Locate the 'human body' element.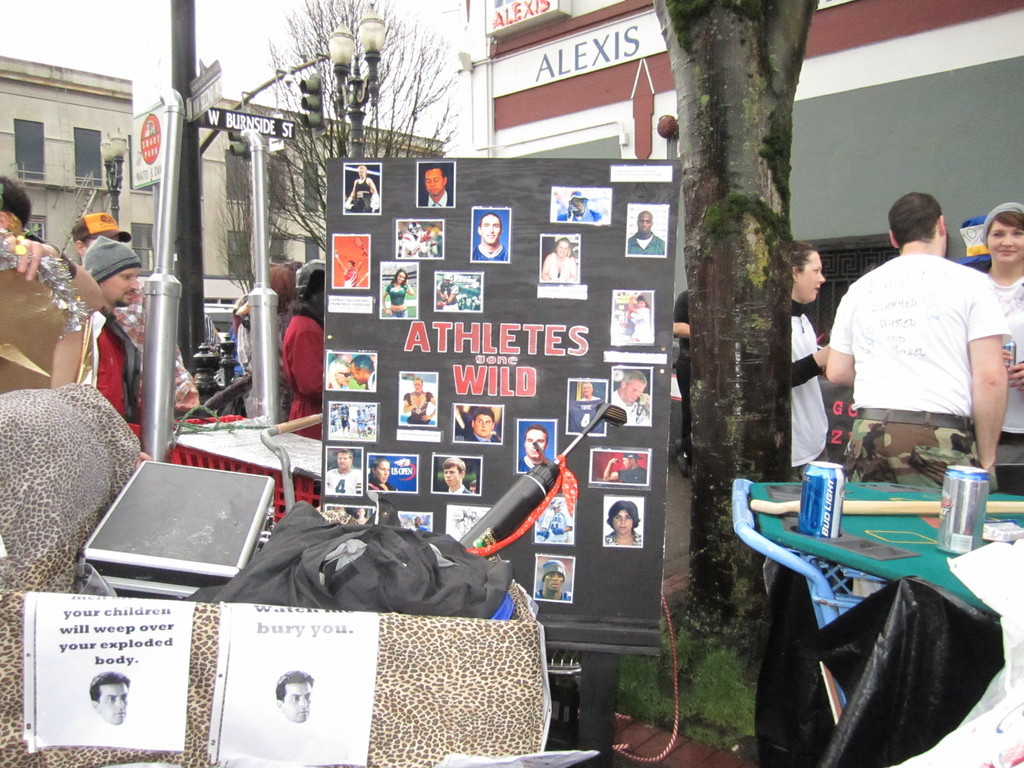
Element bbox: {"x1": 833, "y1": 182, "x2": 986, "y2": 502}.
